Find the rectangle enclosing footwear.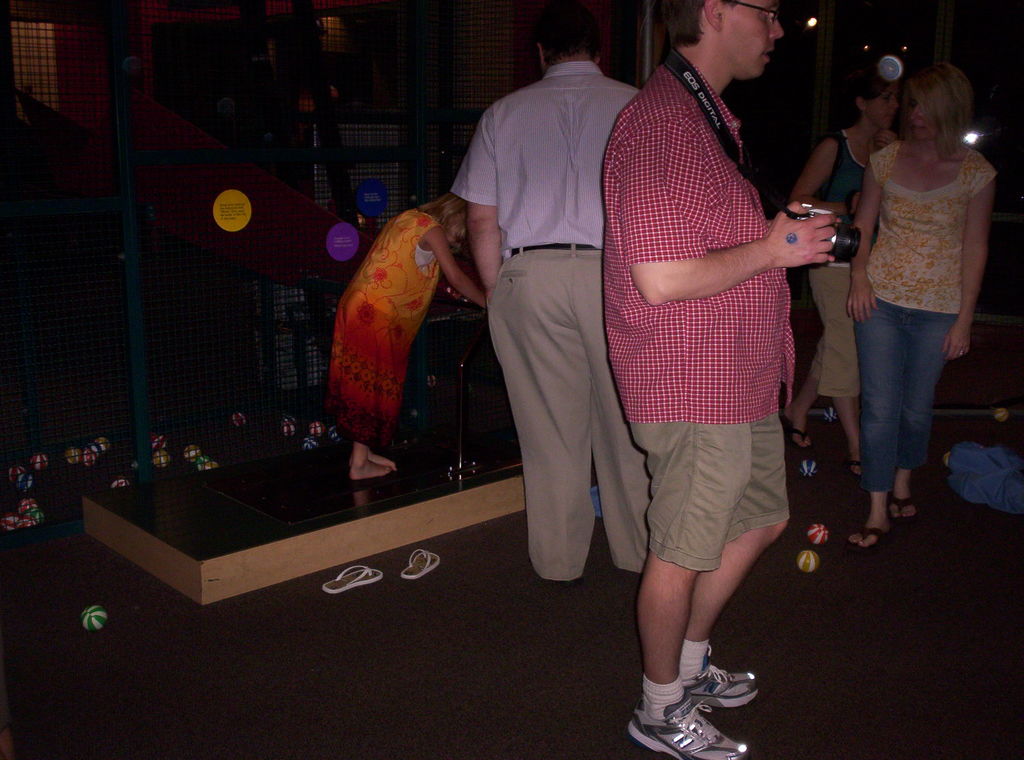
rect(892, 501, 918, 523).
